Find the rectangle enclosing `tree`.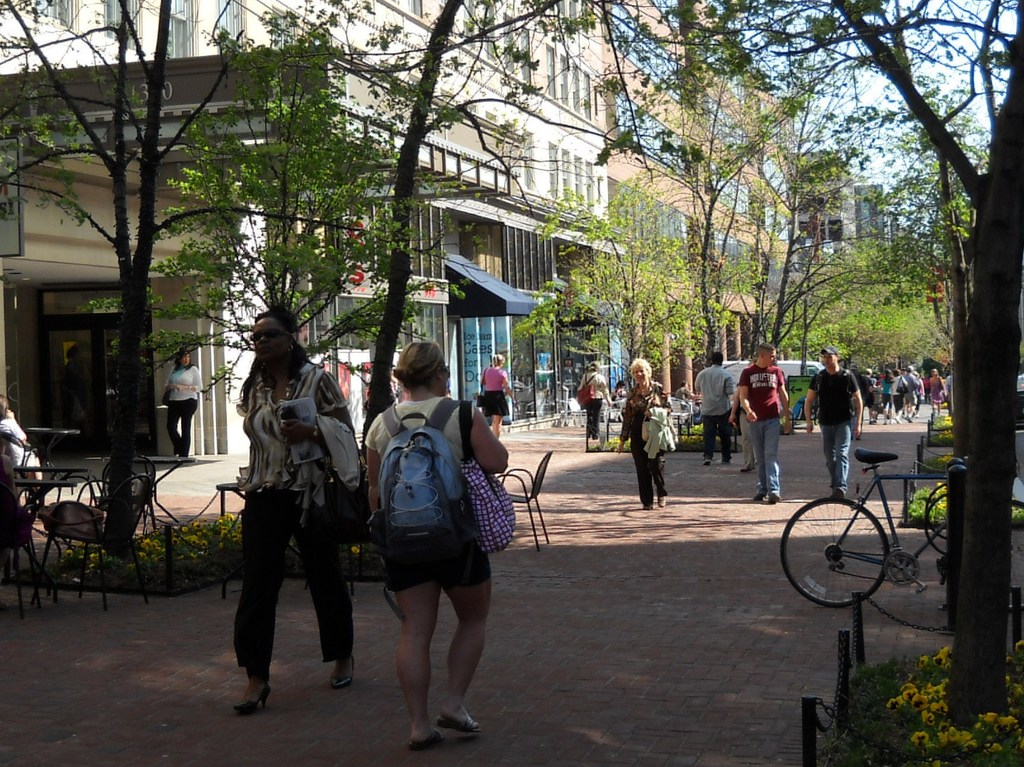
(160,0,492,399).
